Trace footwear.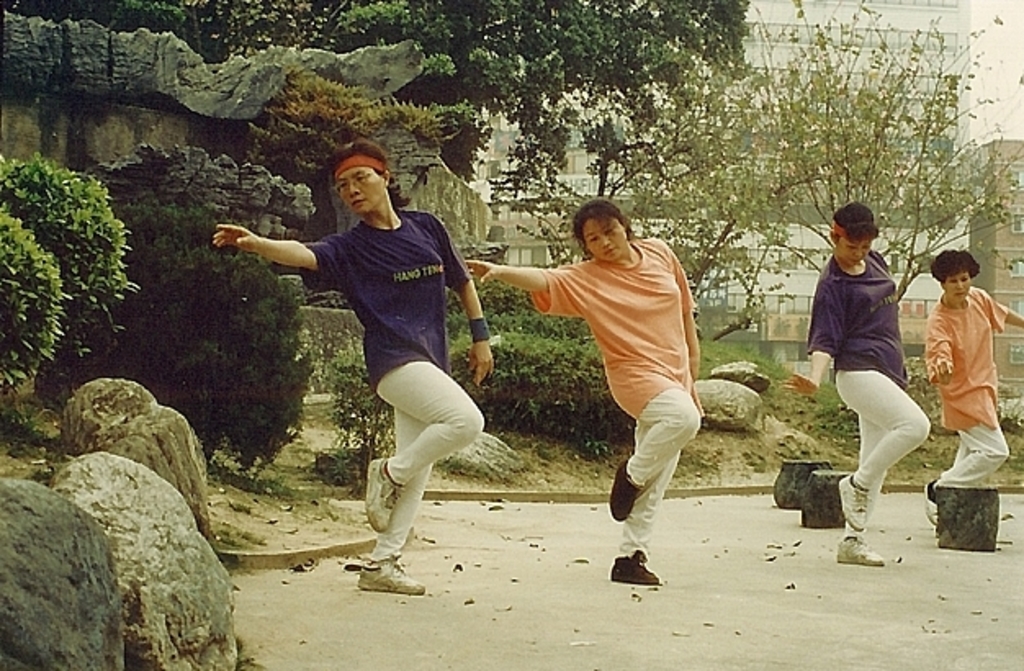
Traced to {"left": 357, "top": 558, "right": 422, "bottom": 599}.
